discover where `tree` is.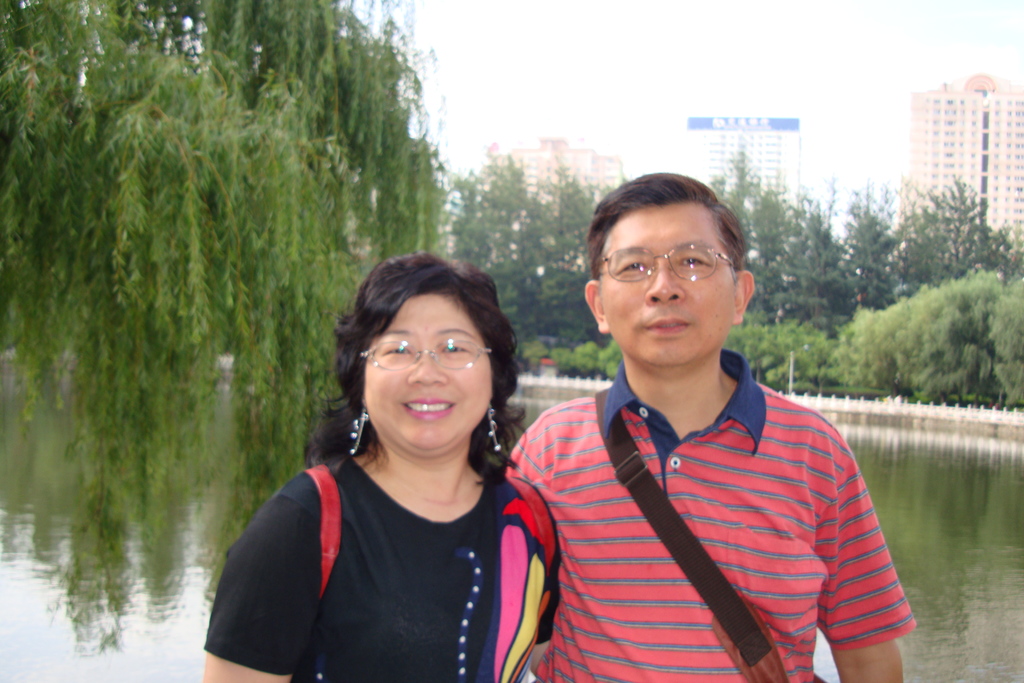
Discovered at {"x1": 831, "y1": 269, "x2": 1023, "y2": 416}.
